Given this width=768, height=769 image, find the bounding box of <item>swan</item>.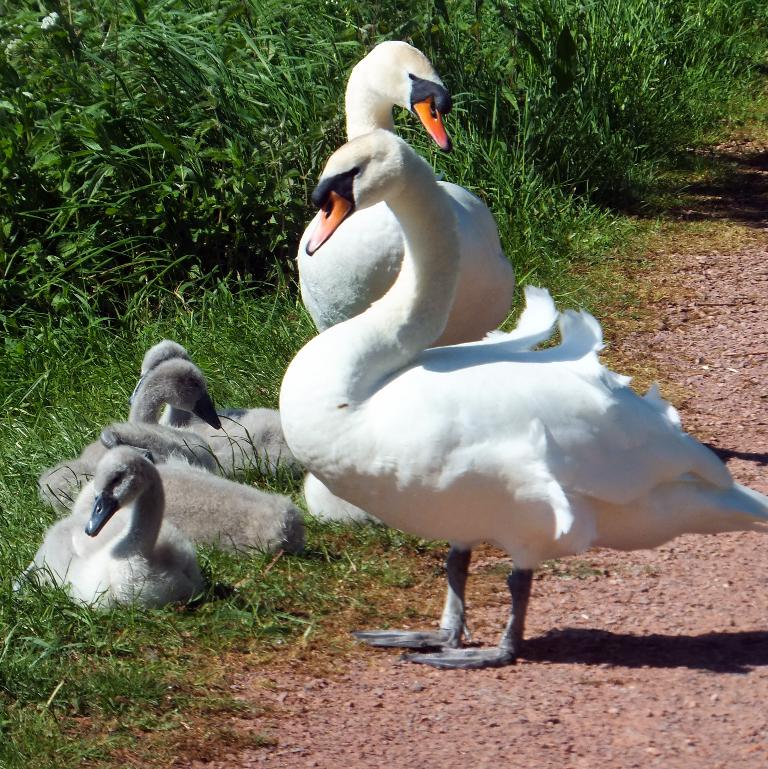
box(133, 340, 305, 471).
